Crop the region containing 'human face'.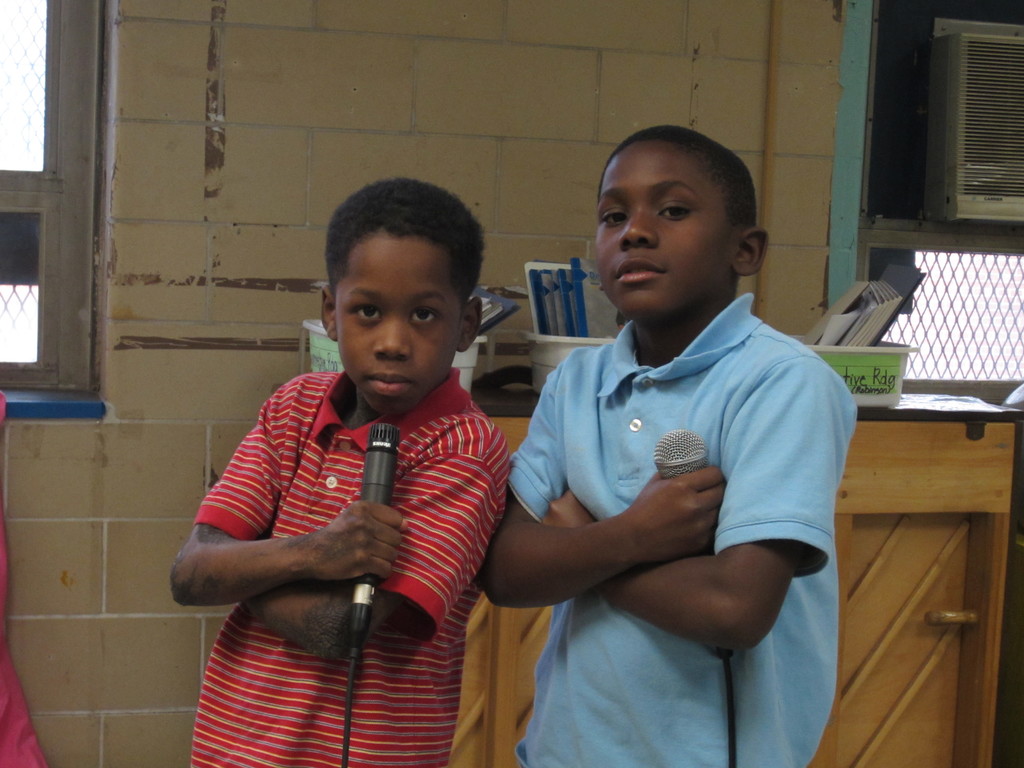
Crop region: locate(337, 234, 462, 417).
